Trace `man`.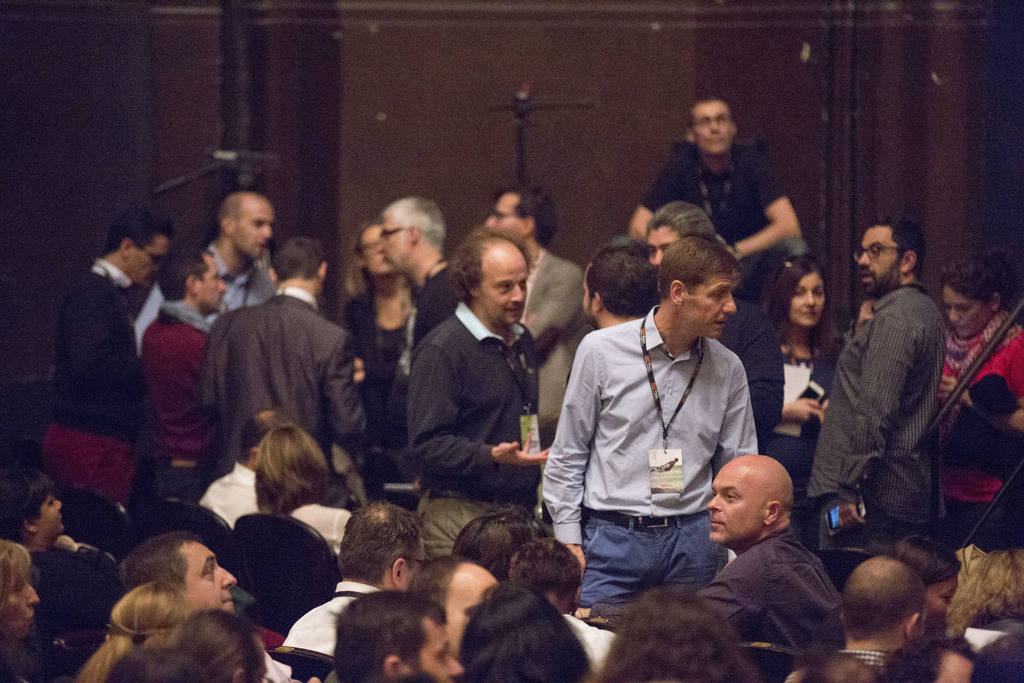
Traced to {"left": 200, "top": 236, "right": 374, "bottom": 487}.
